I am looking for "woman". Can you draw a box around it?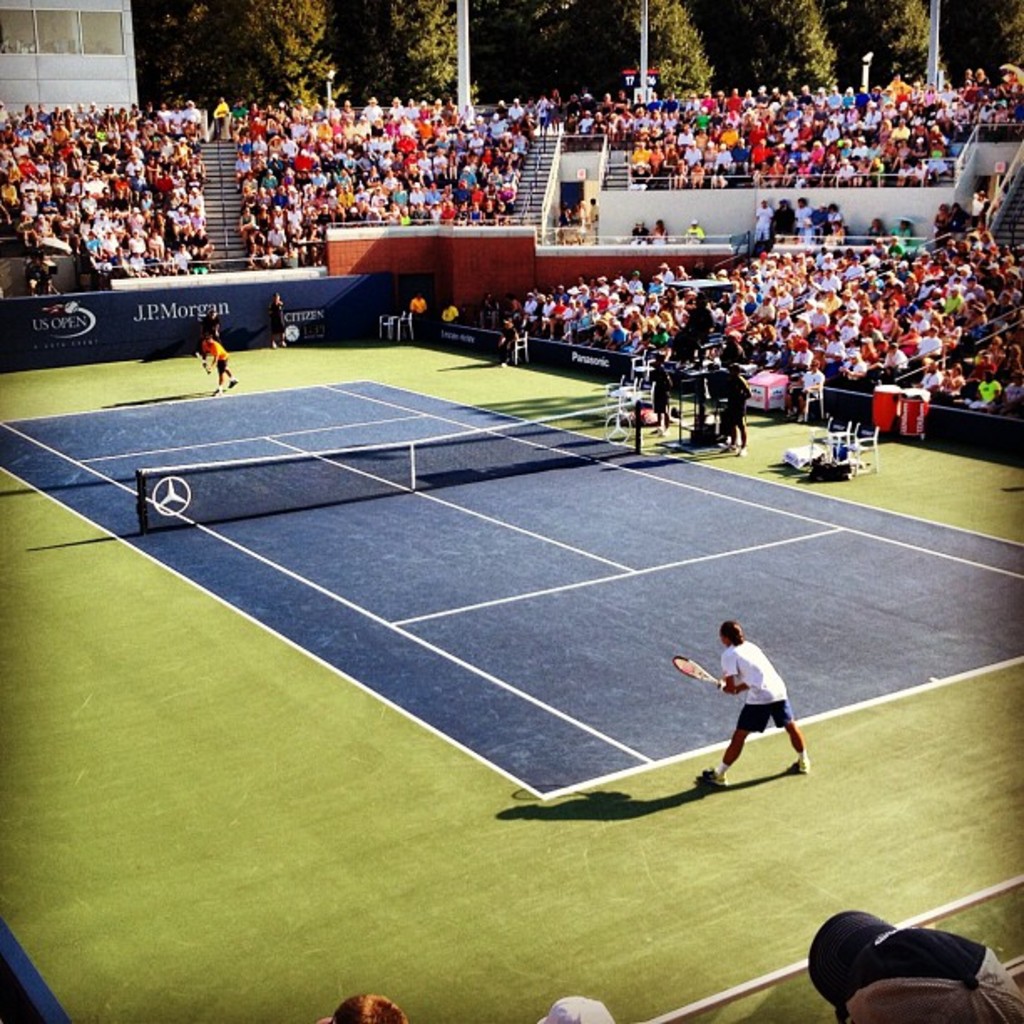
Sure, the bounding box is [x1=699, y1=631, x2=818, y2=796].
